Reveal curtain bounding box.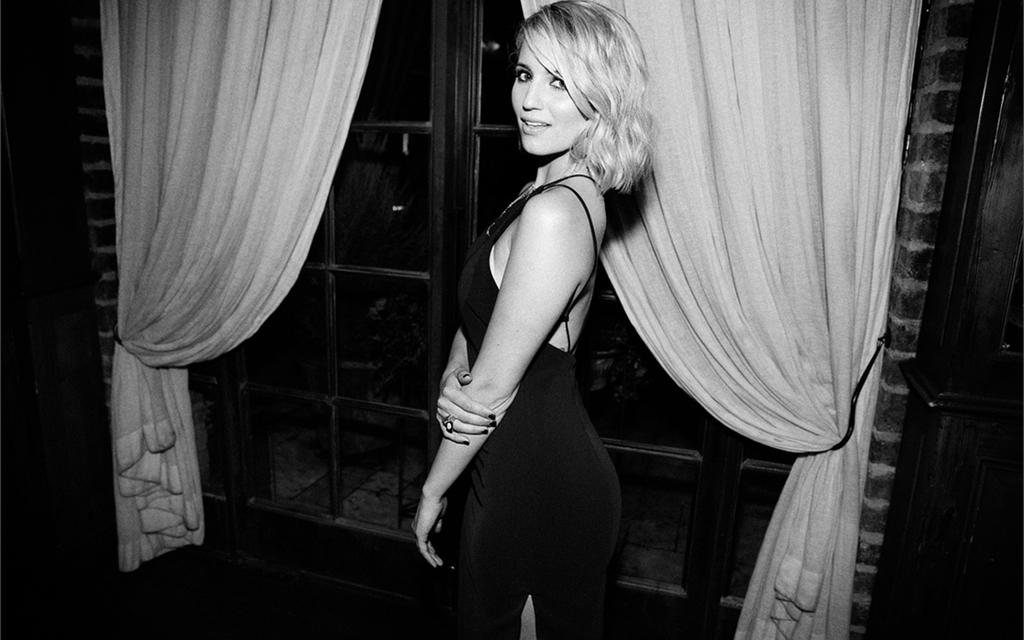
Revealed: (x1=507, y1=0, x2=927, y2=639).
